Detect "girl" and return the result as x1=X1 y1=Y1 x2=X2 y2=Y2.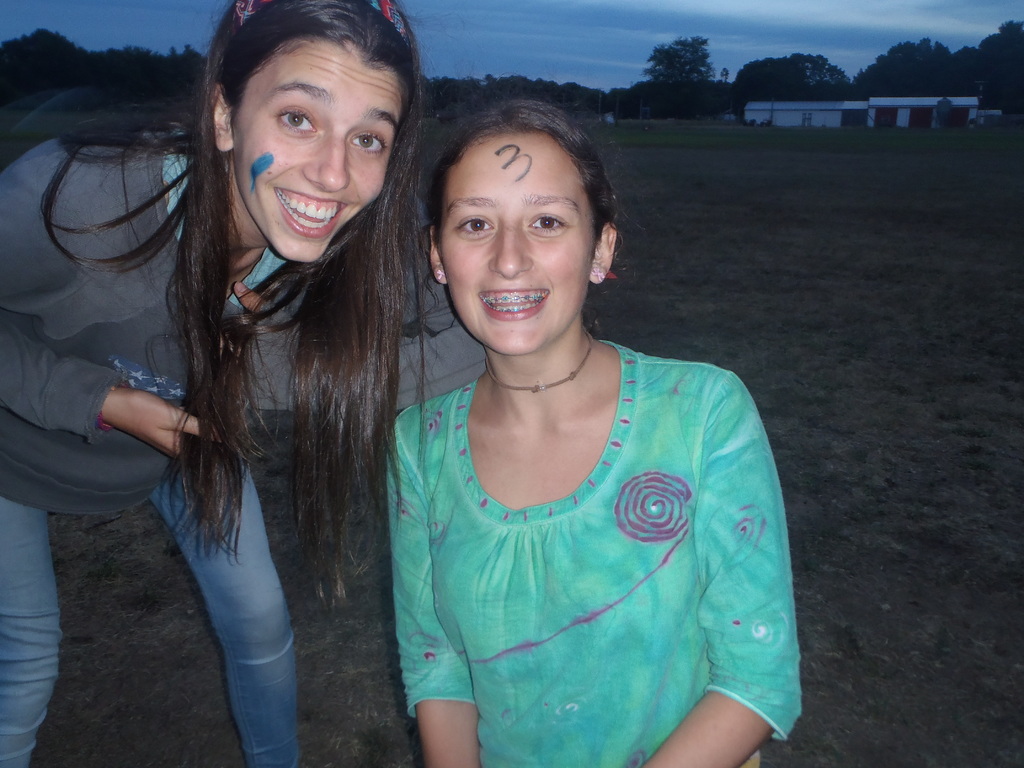
x1=0 y1=0 x2=491 y2=767.
